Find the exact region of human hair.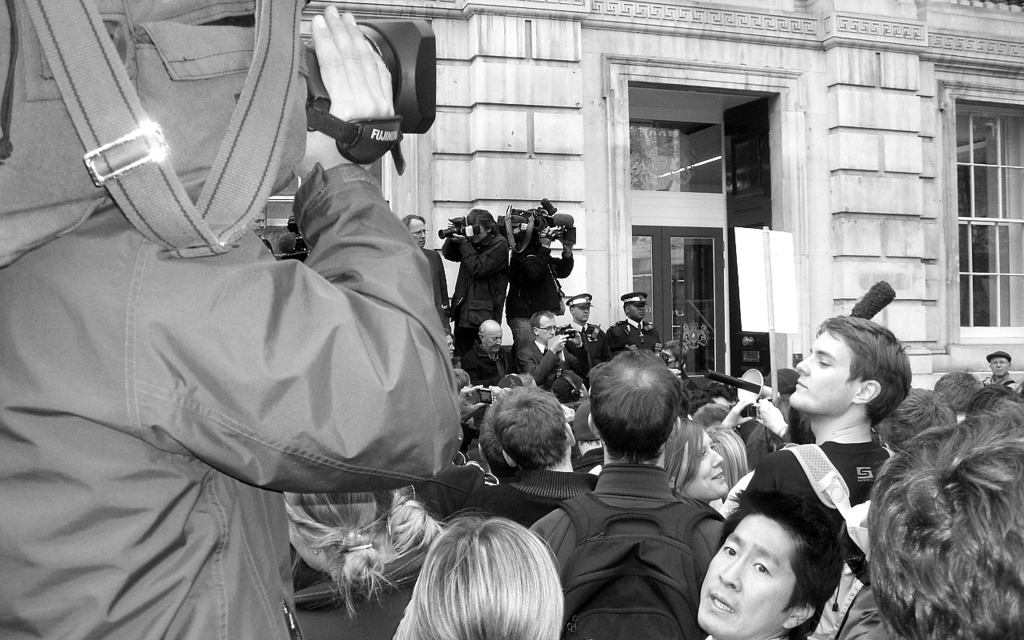
Exact region: (x1=594, y1=352, x2=682, y2=460).
